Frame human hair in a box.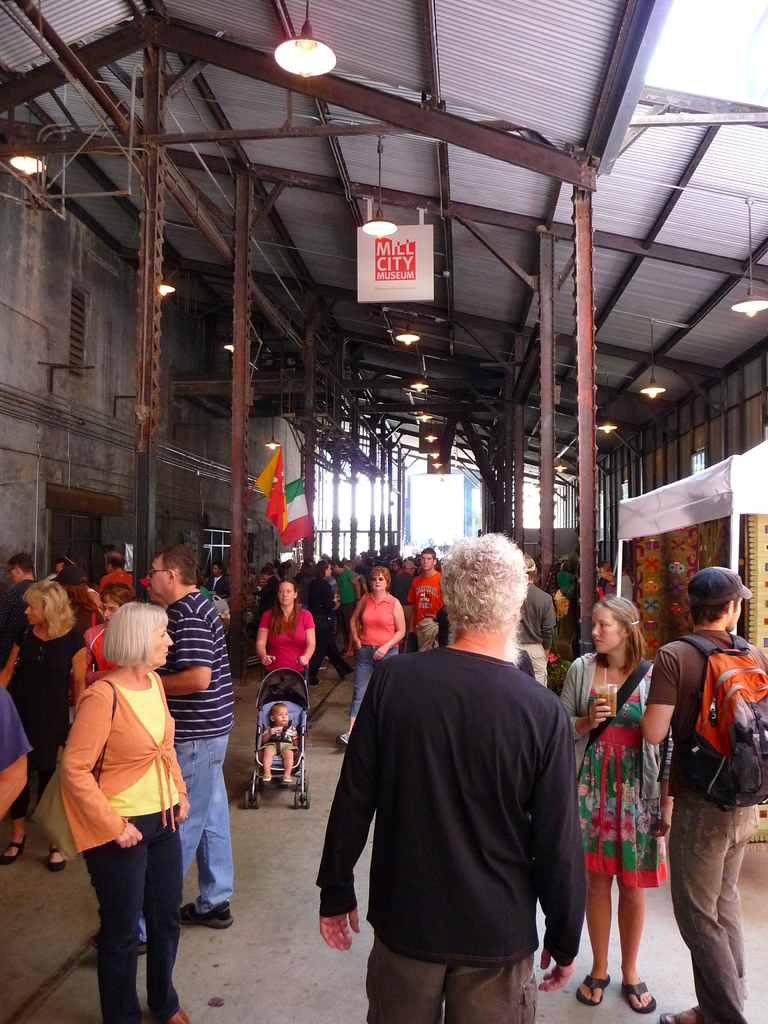
crop(56, 570, 98, 613).
